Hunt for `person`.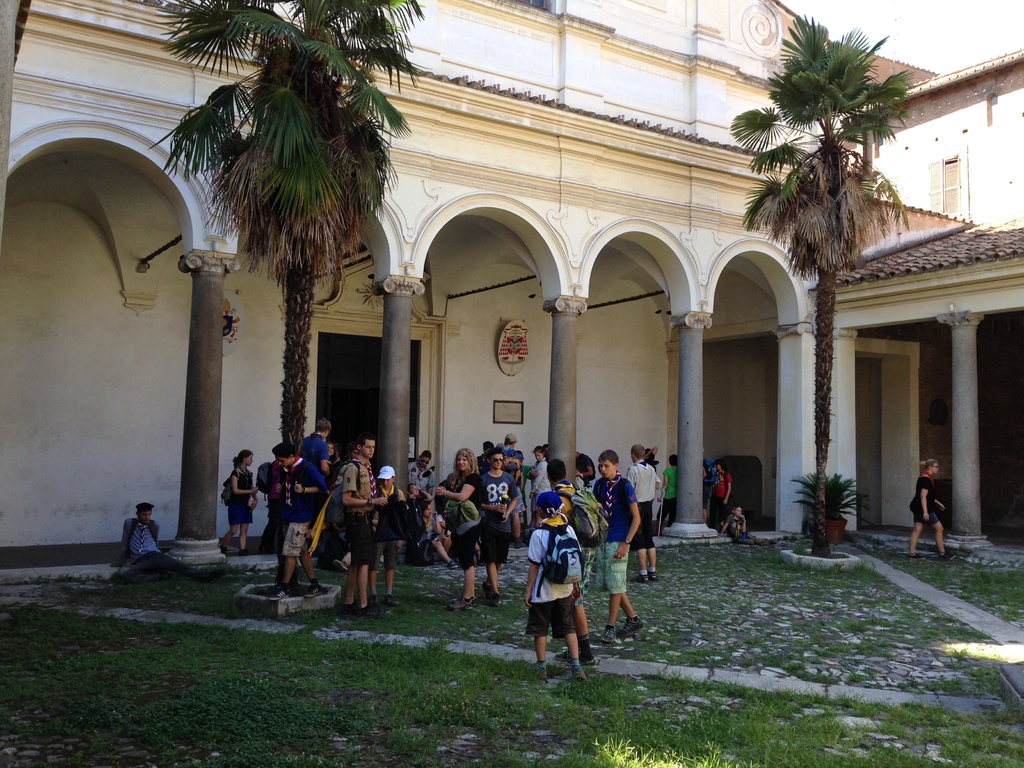
Hunted down at Rect(436, 472, 457, 513).
